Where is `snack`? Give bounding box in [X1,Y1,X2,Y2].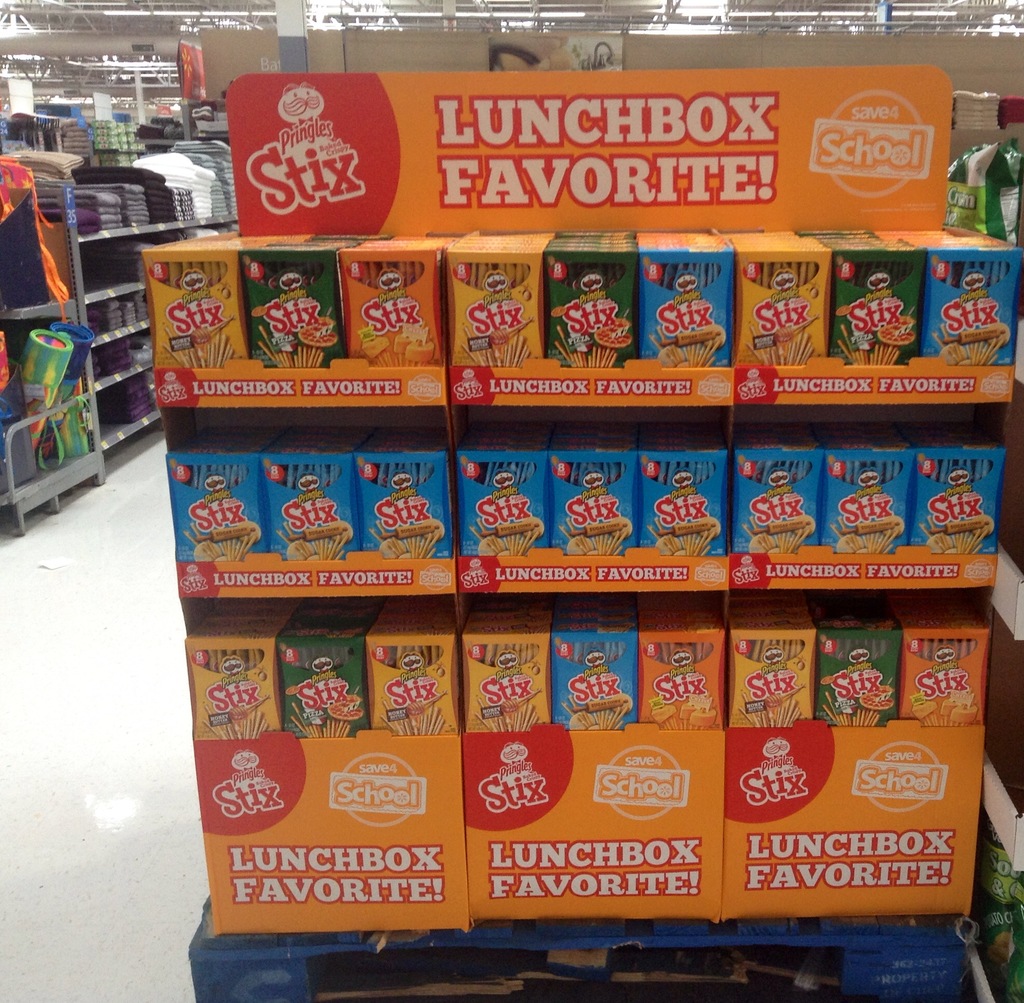
[481,520,549,556].
